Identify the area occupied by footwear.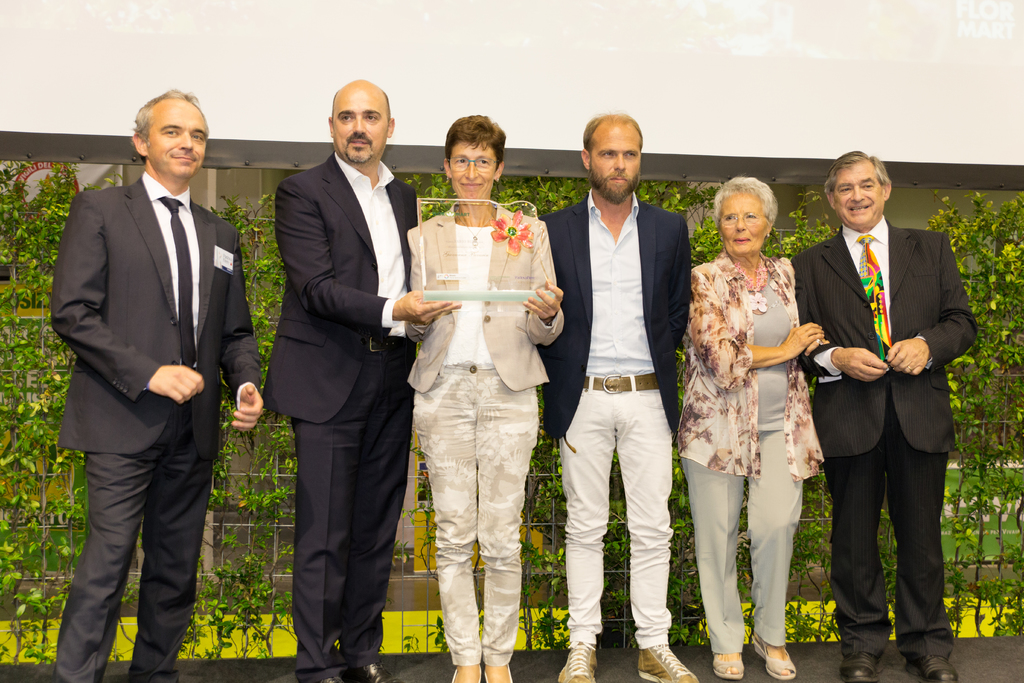
Area: <bbox>352, 662, 401, 682</bbox>.
